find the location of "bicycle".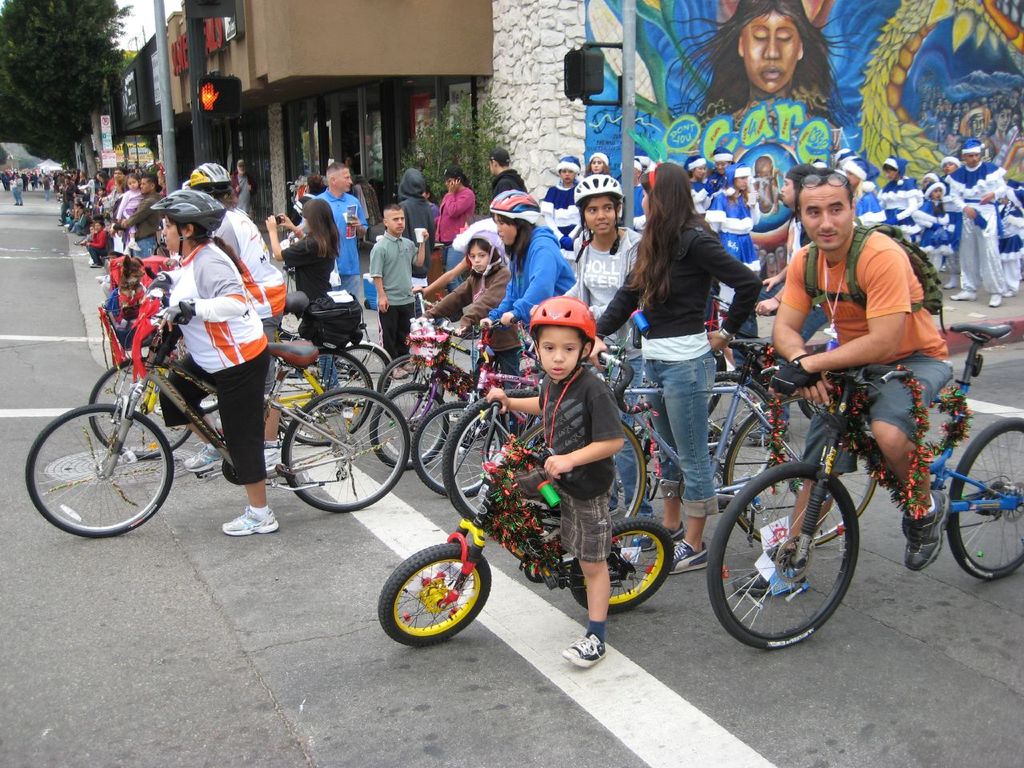
Location: <region>377, 333, 486, 415</region>.
